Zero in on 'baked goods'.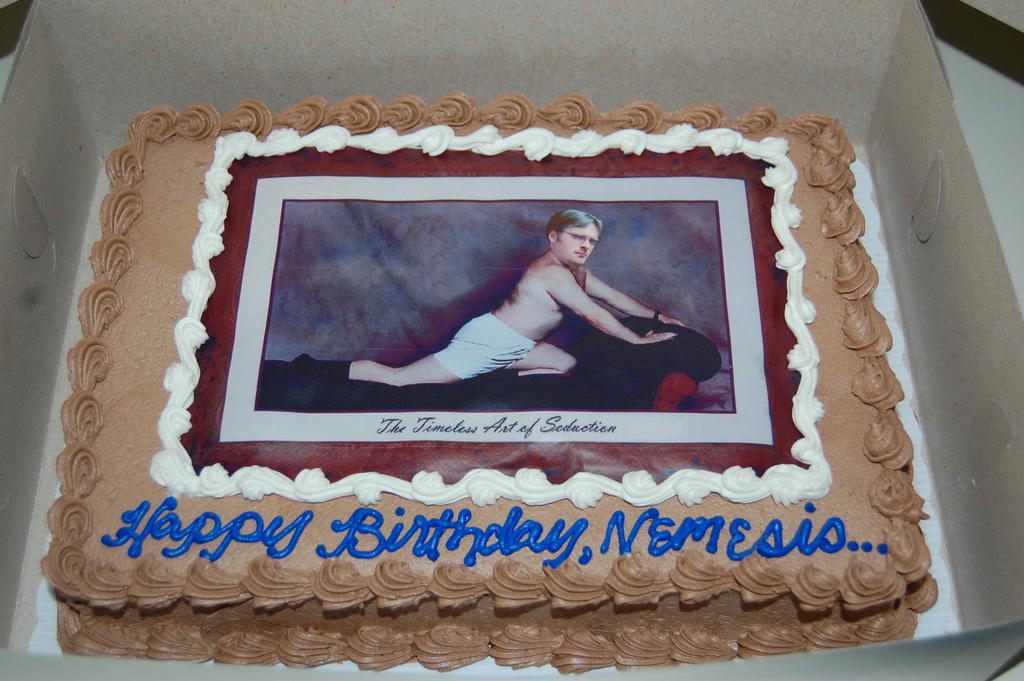
Zeroed in: 35:78:902:680.
